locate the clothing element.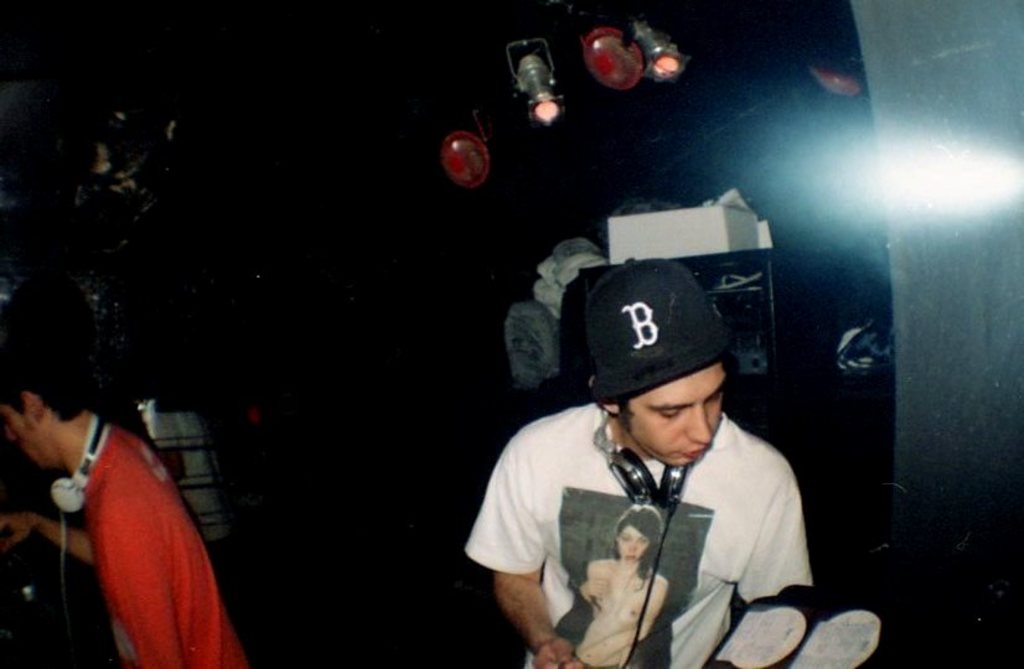
Element bbox: [x1=99, y1=422, x2=247, y2=668].
